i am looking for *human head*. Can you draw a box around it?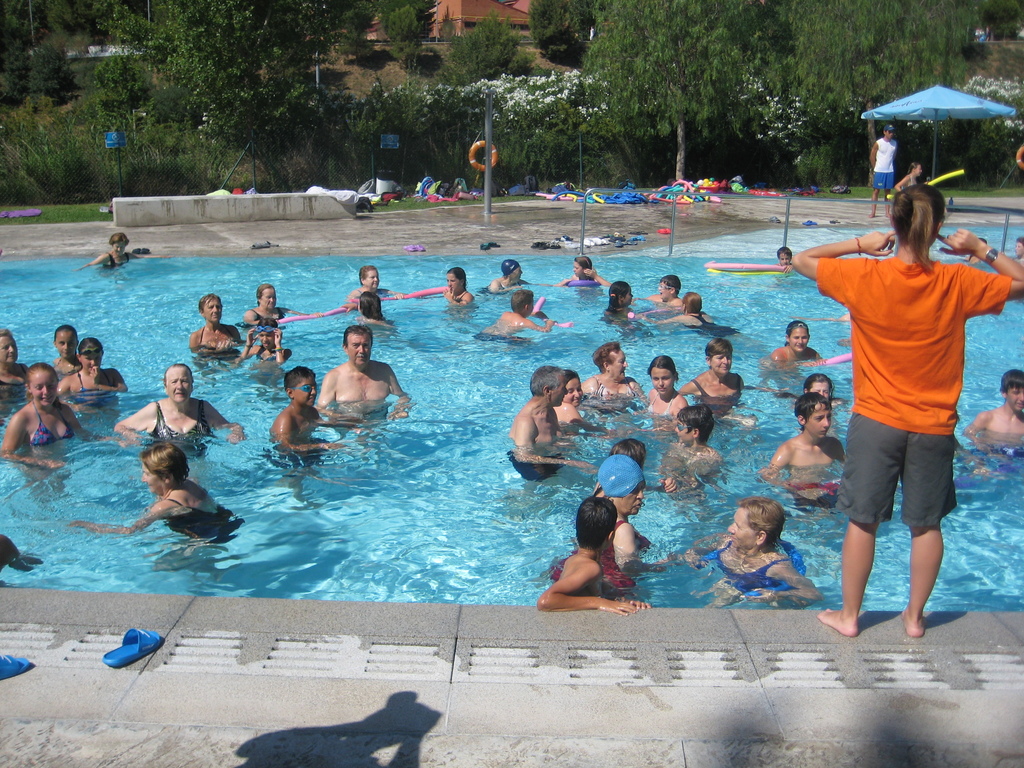
Sure, the bounding box is l=164, t=362, r=195, b=404.
